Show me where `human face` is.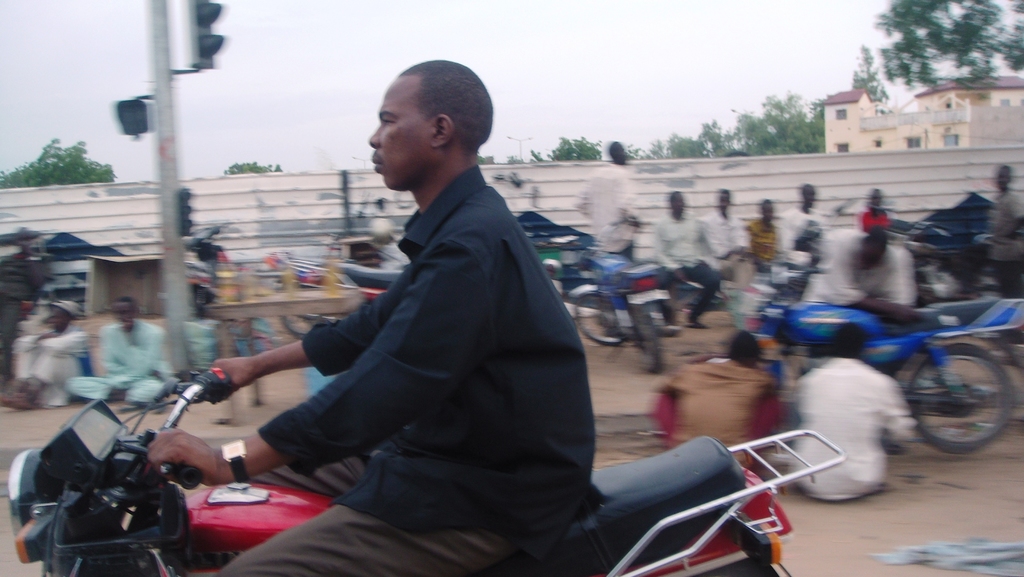
`human face` is at 614 140 627 166.
